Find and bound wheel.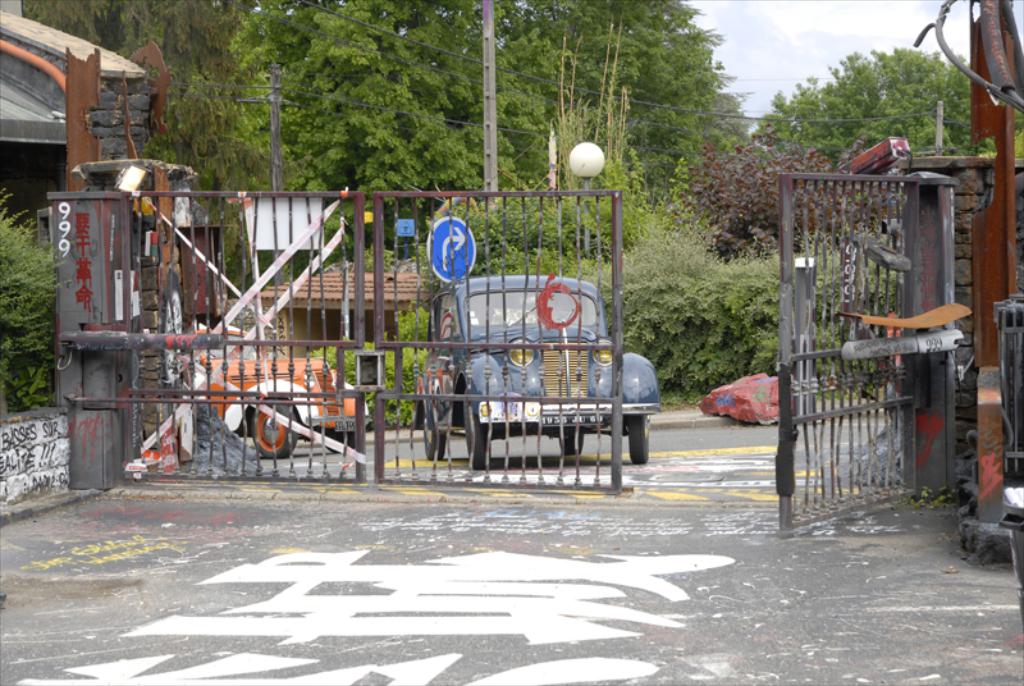
Bound: select_region(424, 412, 448, 457).
